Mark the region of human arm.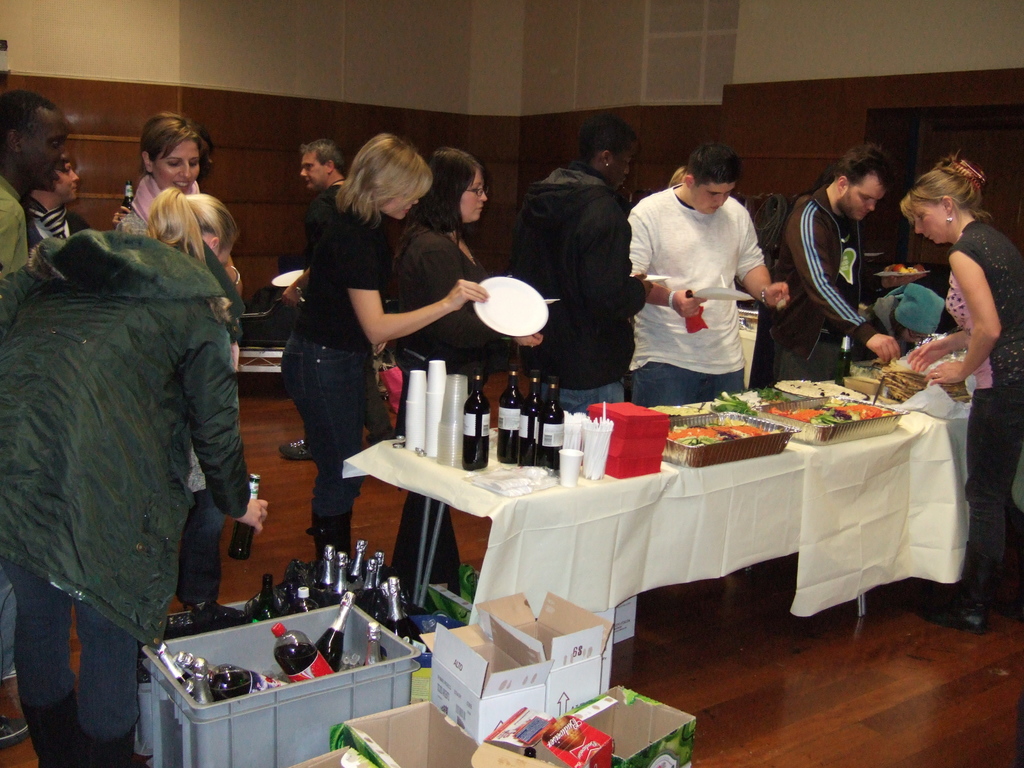
Region: region(280, 193, 336, 308).
